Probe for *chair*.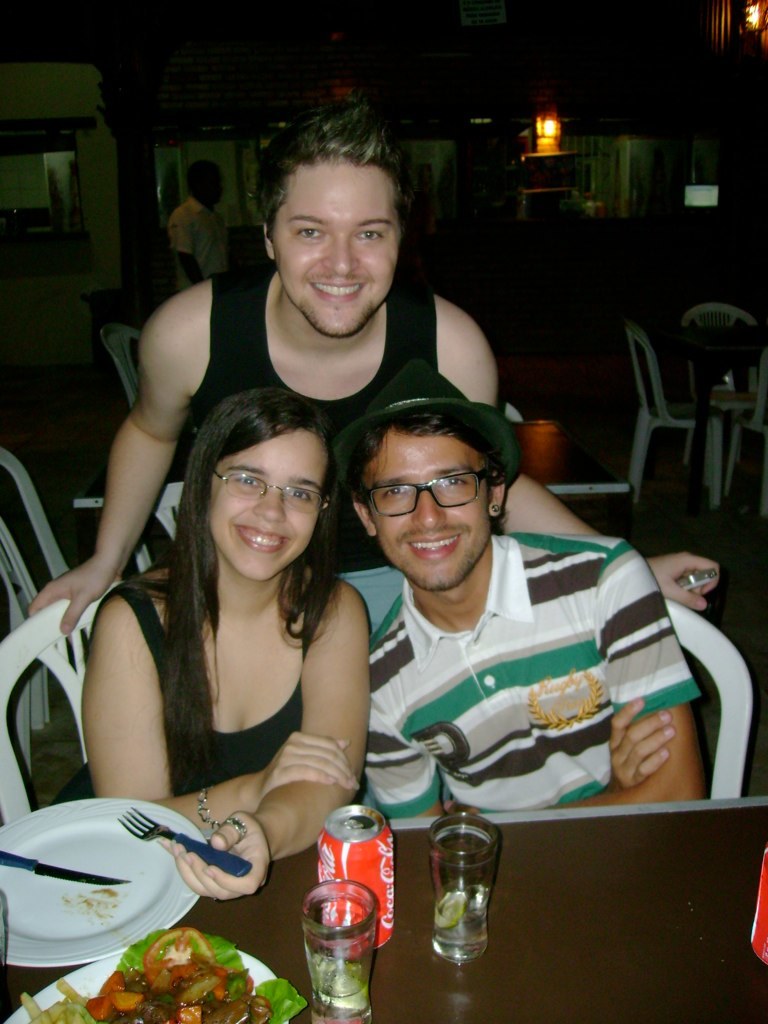
Probe result: <box>114,481,190,589</box>.
